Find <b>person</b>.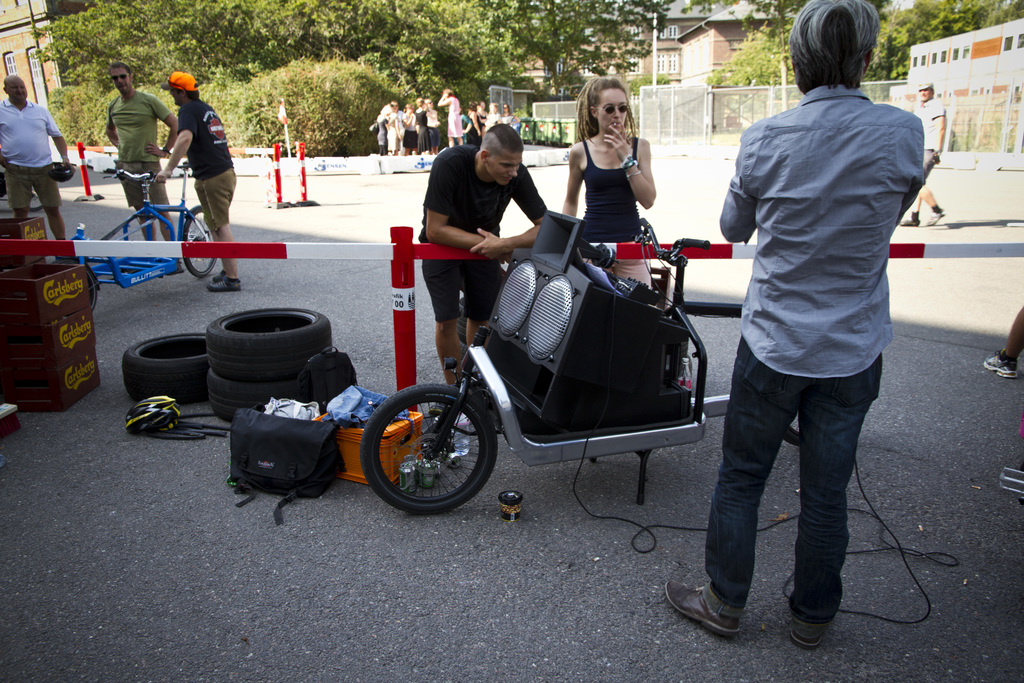
(545, 71, 653, 294).
